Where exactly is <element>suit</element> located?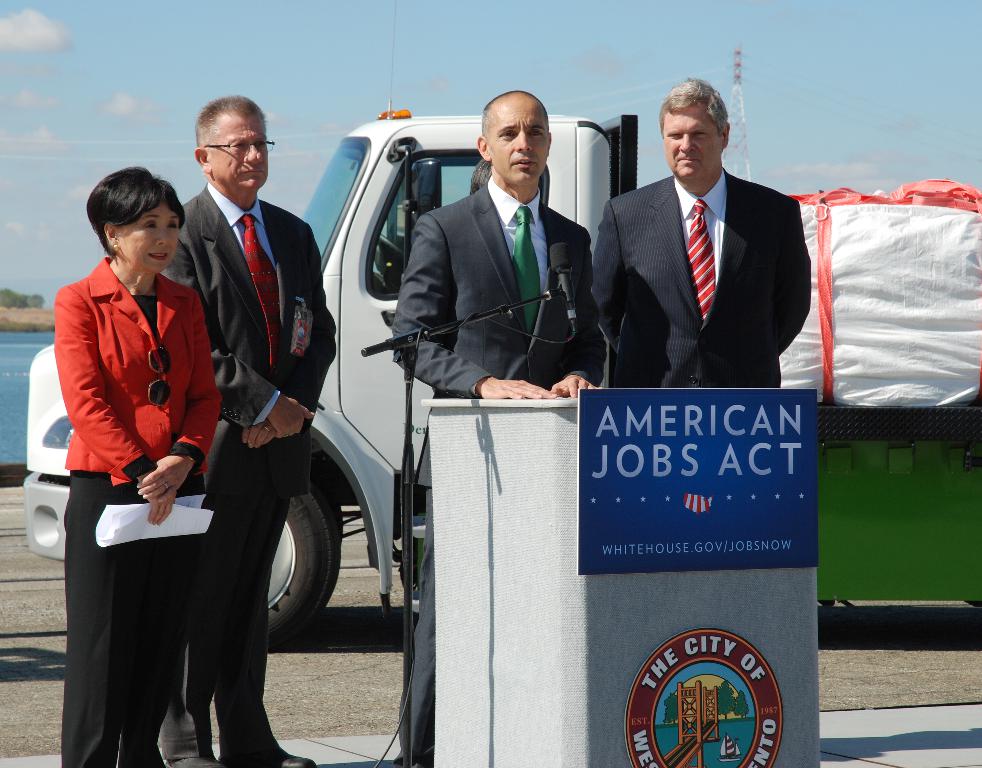
Its bounding box is 598,97,817,408.
